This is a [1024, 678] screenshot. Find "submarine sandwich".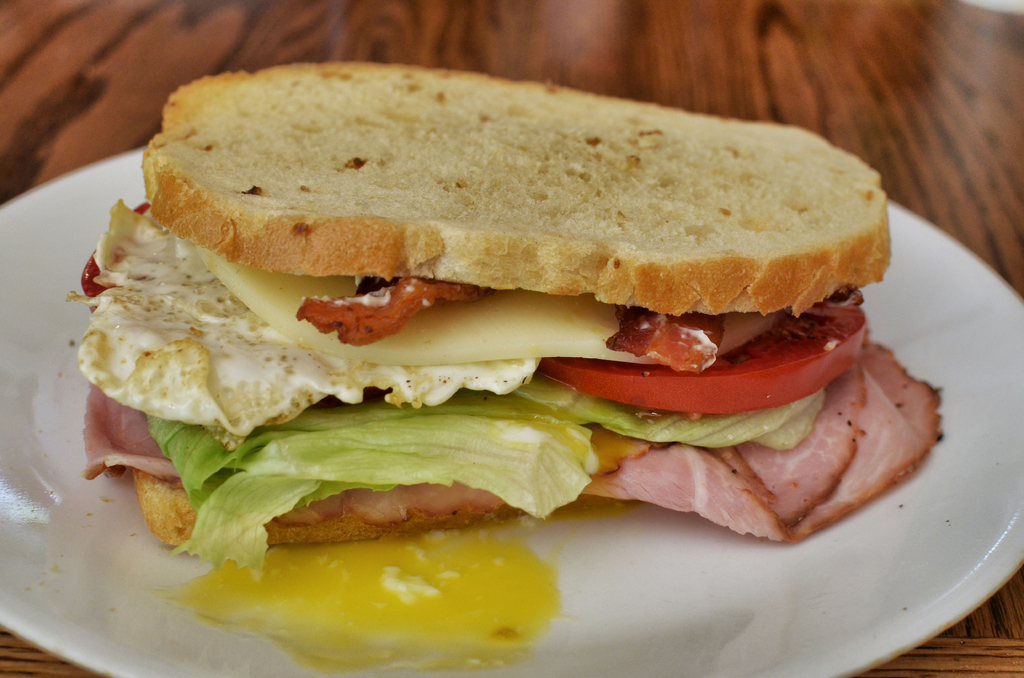
Bounding box: region(115, 72, 883, 434).
